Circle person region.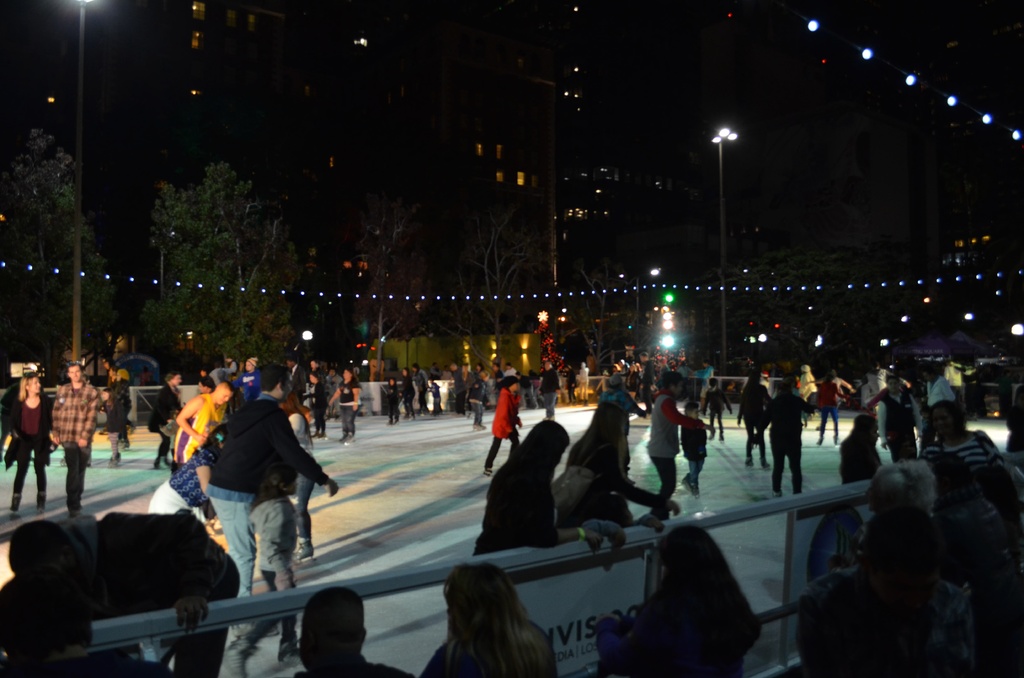
Region: (x1=281, y1=355, x2=307, y2=401).
